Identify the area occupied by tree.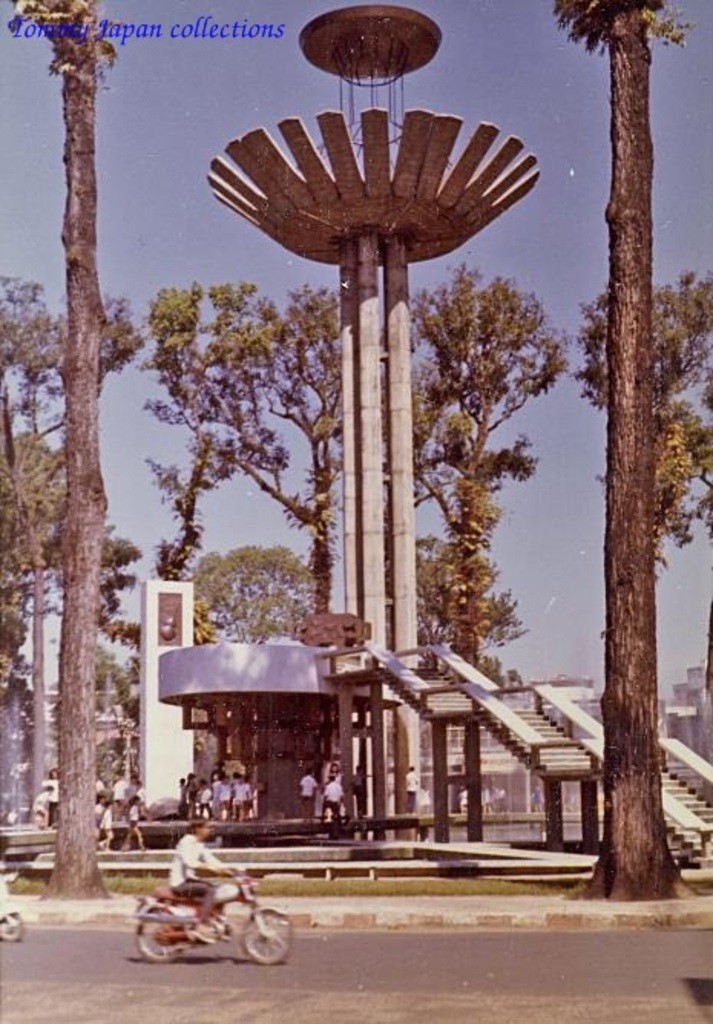
Area: [left=555, top=0, right=692, bottom=906].
